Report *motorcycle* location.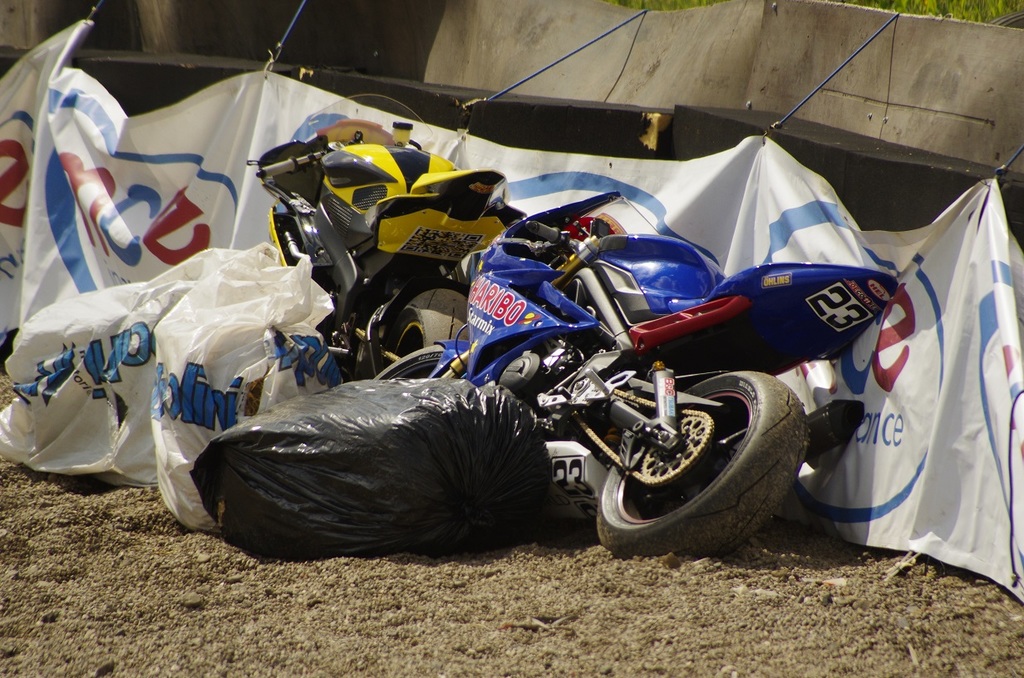
Report: left=258, top=93, right=527, bottom=381.
